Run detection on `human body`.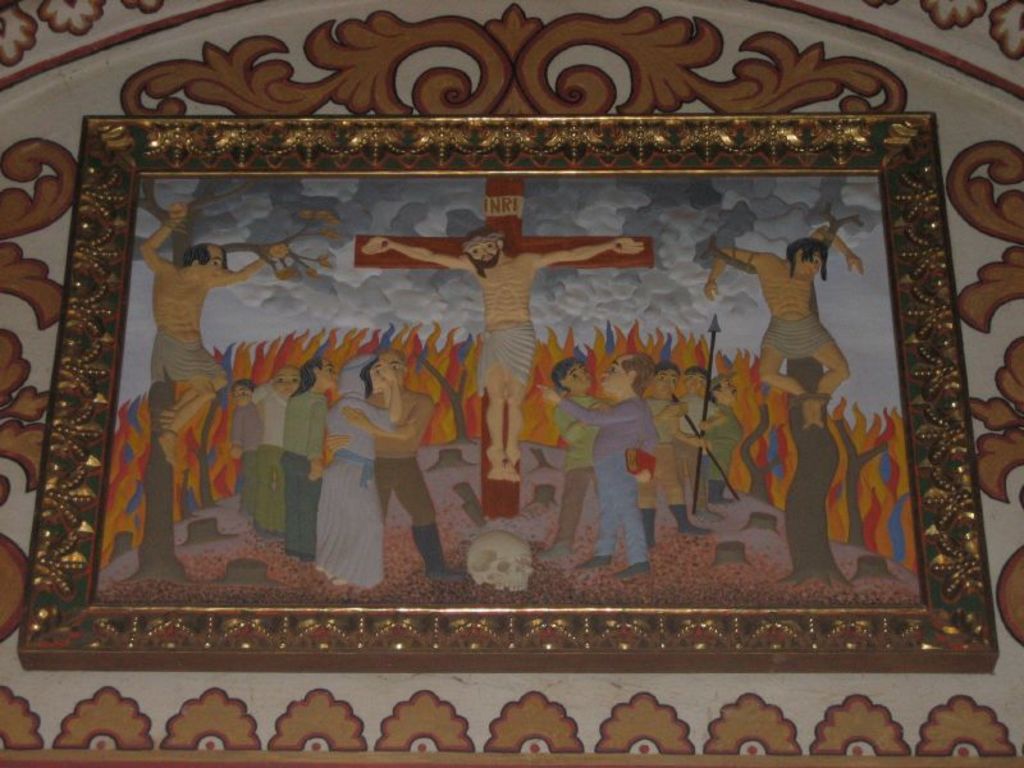
Result: {"left": 358, "top": 227, "right": 643, "bottom": 471}.
